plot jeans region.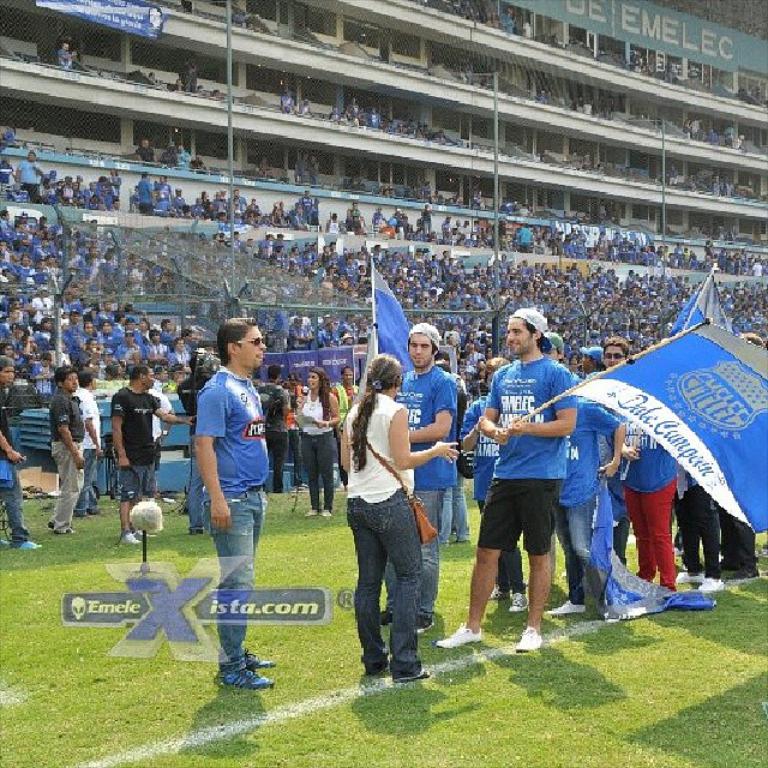
Plotted at box(719, 523, 757, 577).
